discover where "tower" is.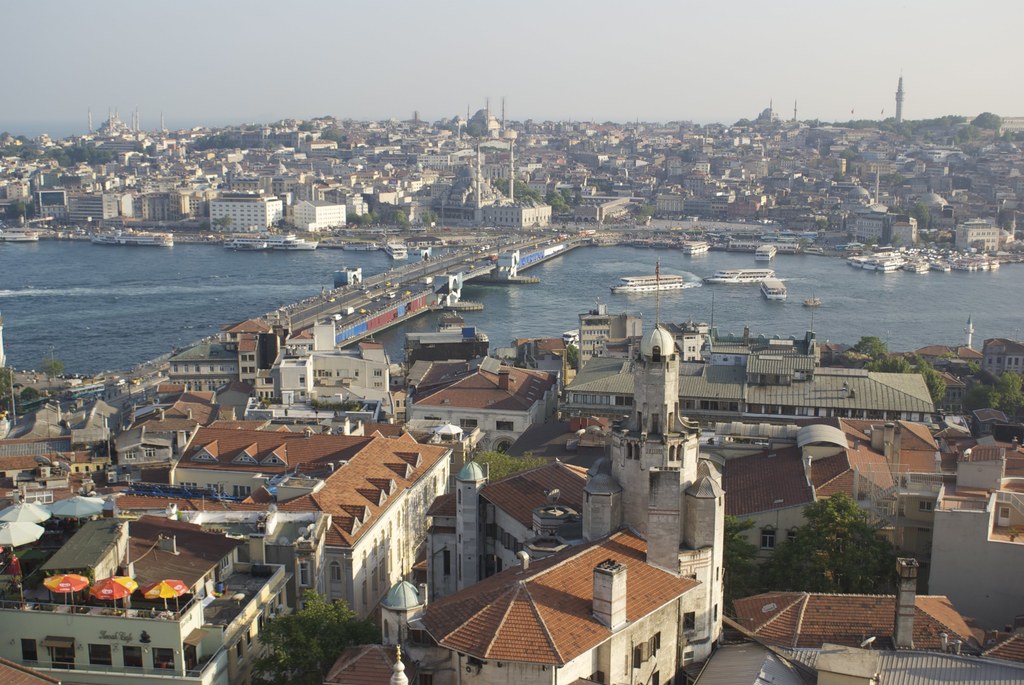
Discovered at {"left": 895, "top": 74, "right": 907, "bottom": 124}.
